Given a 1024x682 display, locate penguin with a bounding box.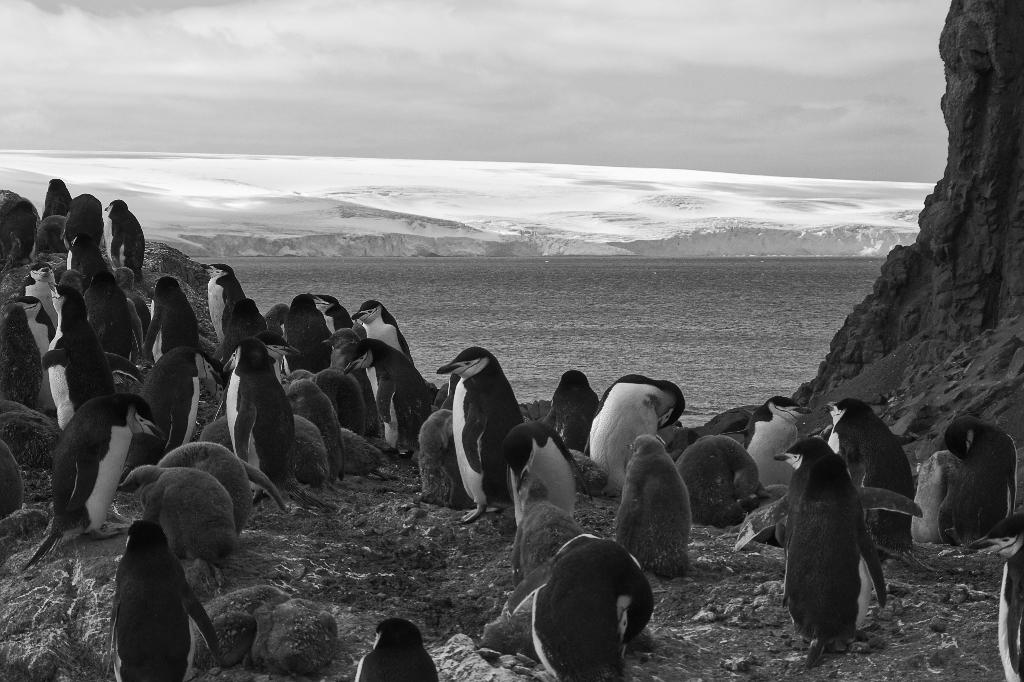
Located: {"x1": 613, "y1": 429, "x2": 685, "y2": 573}.
